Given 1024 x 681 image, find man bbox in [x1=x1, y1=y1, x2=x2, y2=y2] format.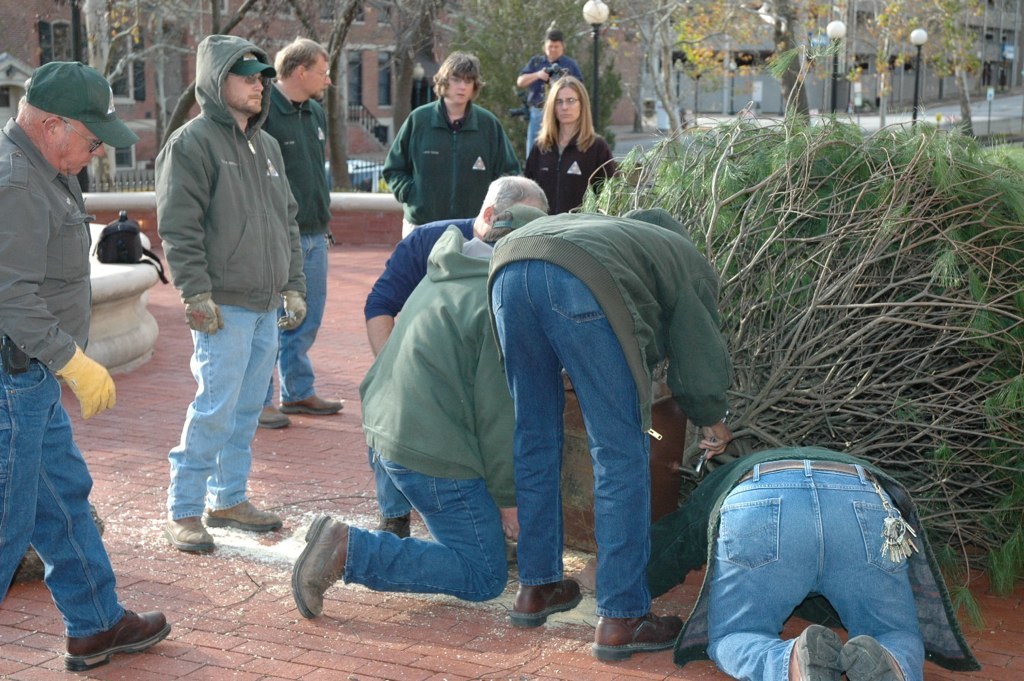
[x1=484, y1=203, x2=733, y2=667].
